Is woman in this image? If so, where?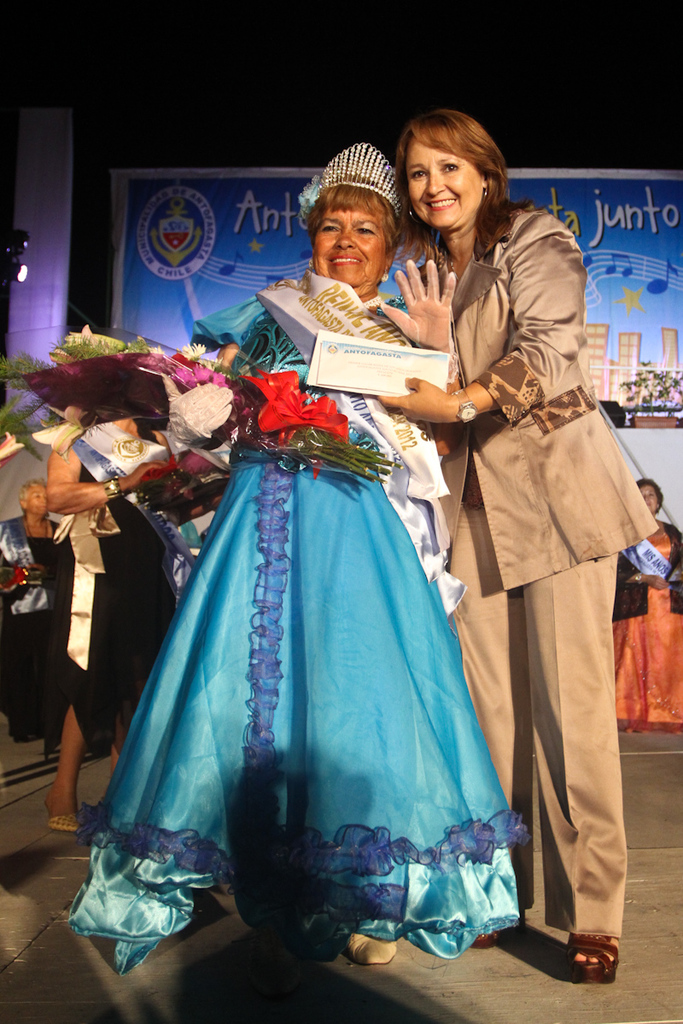
Yes, at box(41, 405, 189, 835).
